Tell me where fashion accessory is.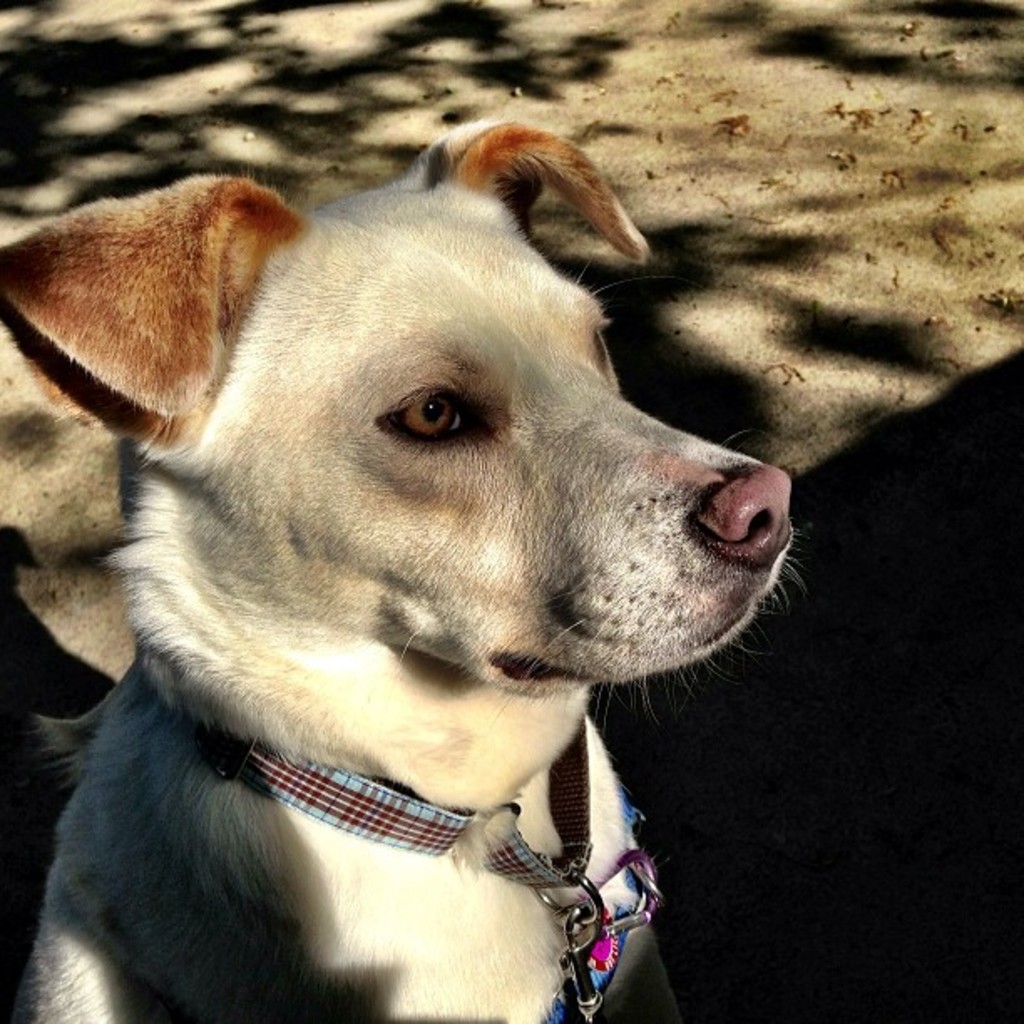
fashion accessory is at 199:716:659:1022.
